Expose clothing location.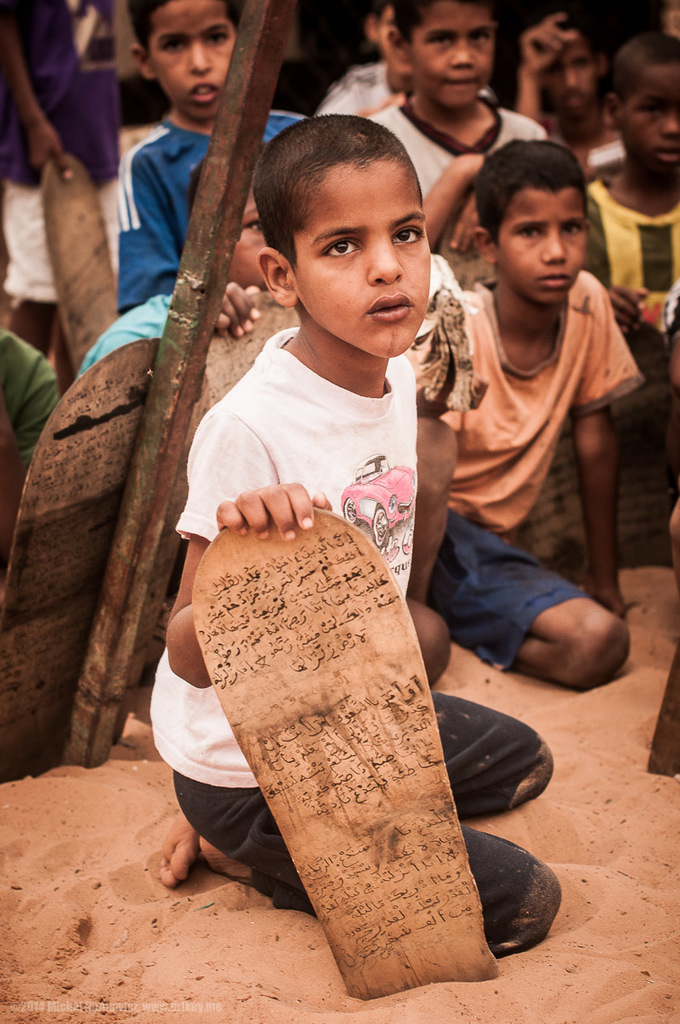
Exposed at crop(78, 287, 184, 377).
